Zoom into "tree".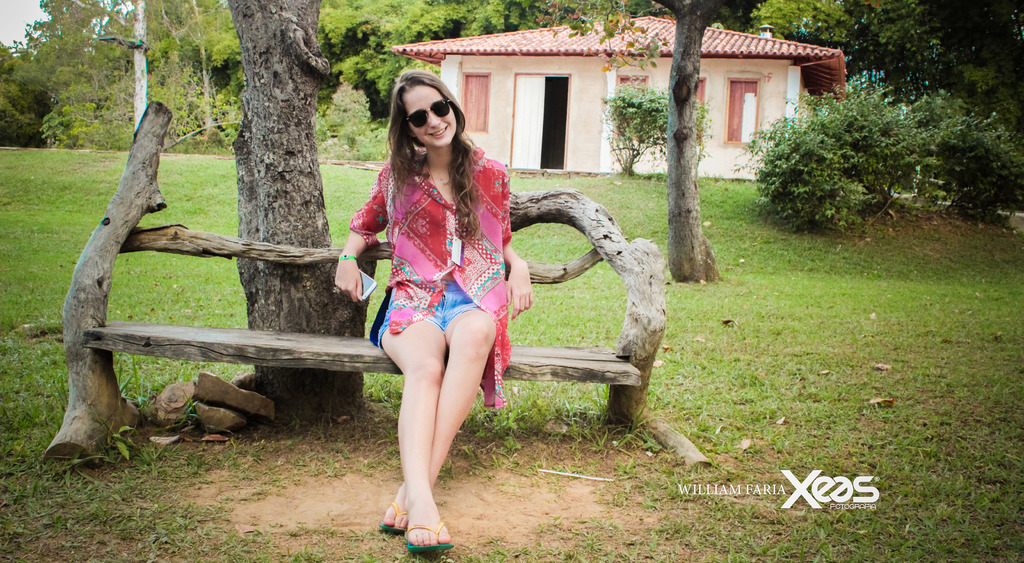
Zoom target: bbox=[740, 1, 1023, 143].
